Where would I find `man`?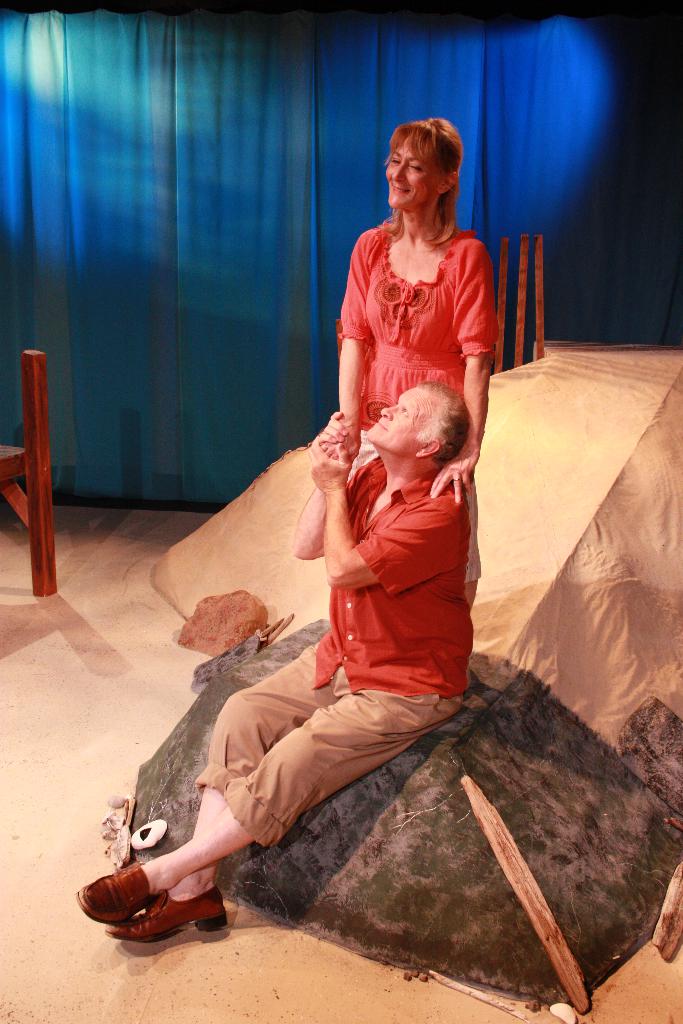
At <bbox>72, 380, 475, 944</bbox>.
